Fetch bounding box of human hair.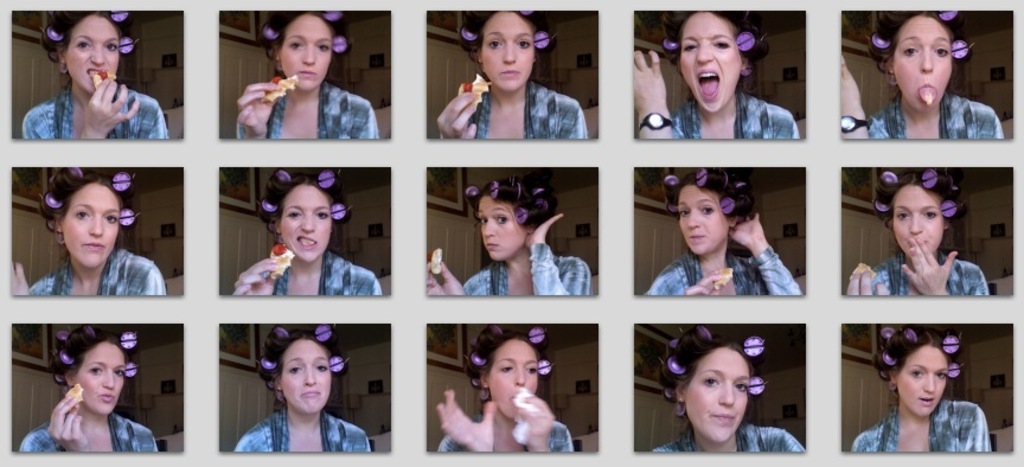
Bbox: {"left": 465, "top": 175, "right": 558, "bottom": 235}.
